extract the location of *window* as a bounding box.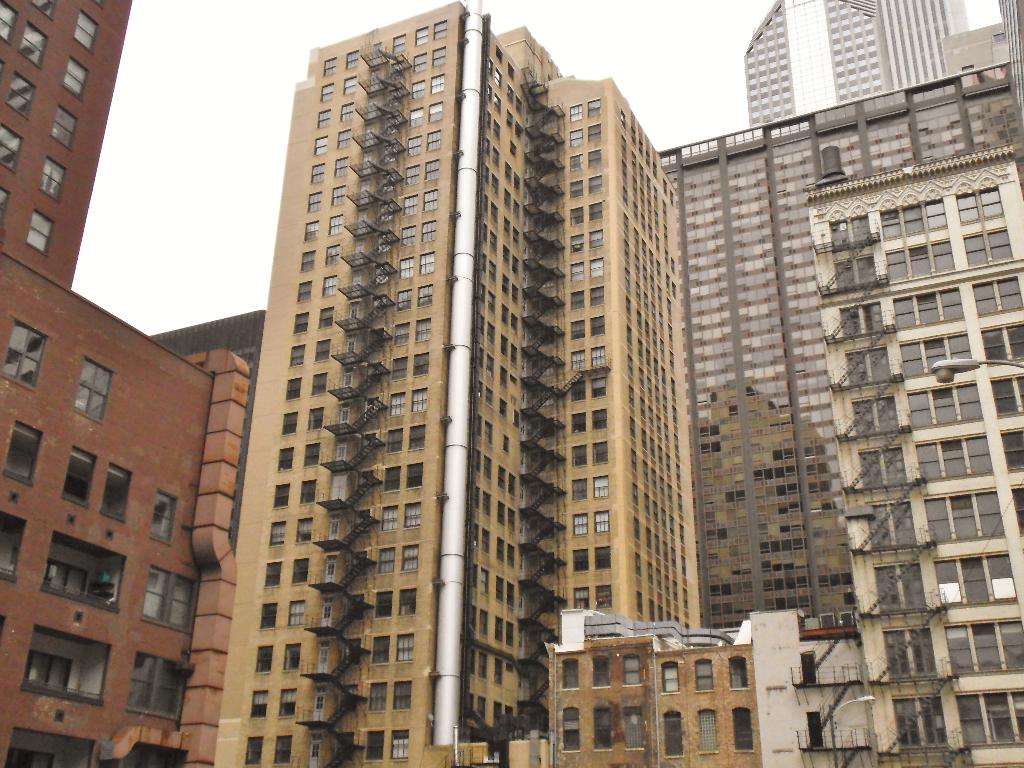
l=509, t=509, r=520, b=540.
